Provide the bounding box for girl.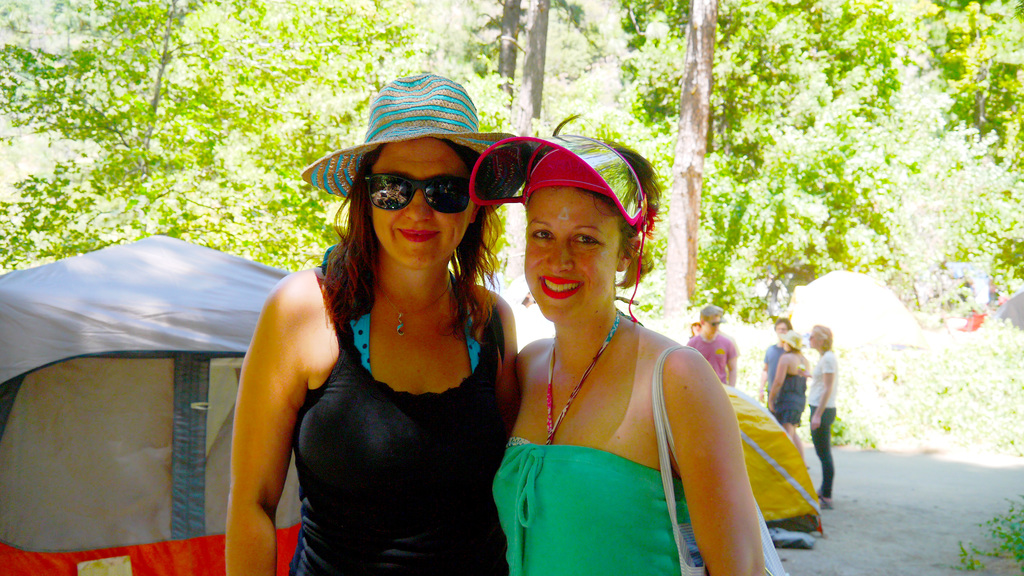
box(806, 324, 834, 508).
